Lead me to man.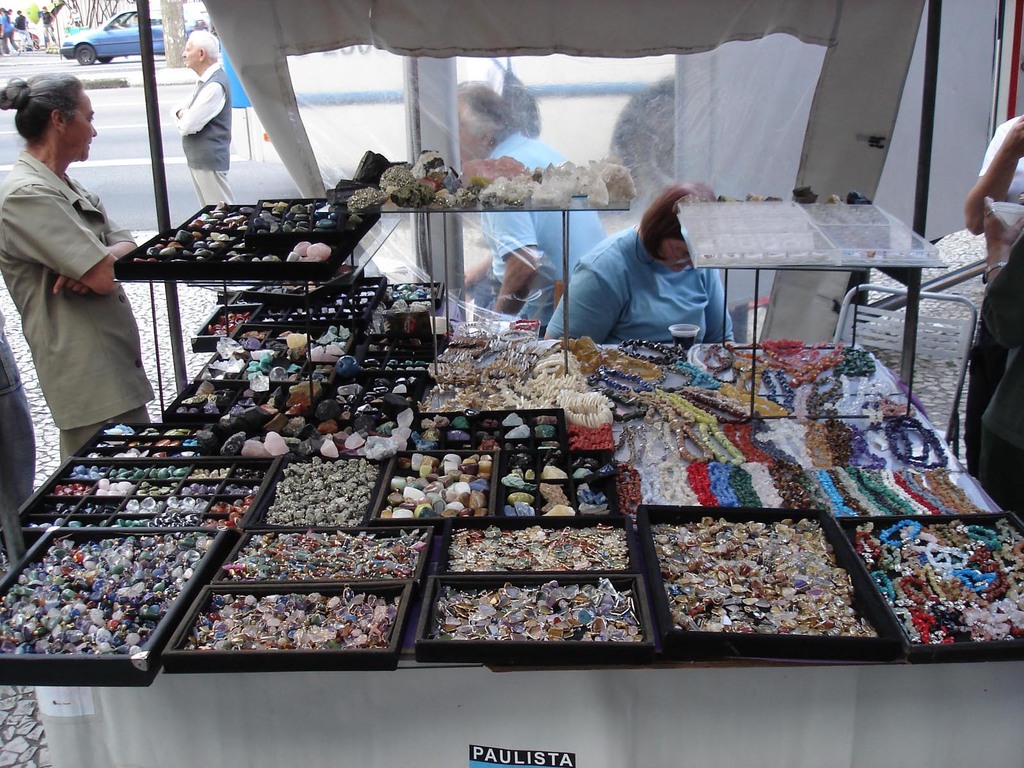
Lead to (453, 78, 605, 328).
